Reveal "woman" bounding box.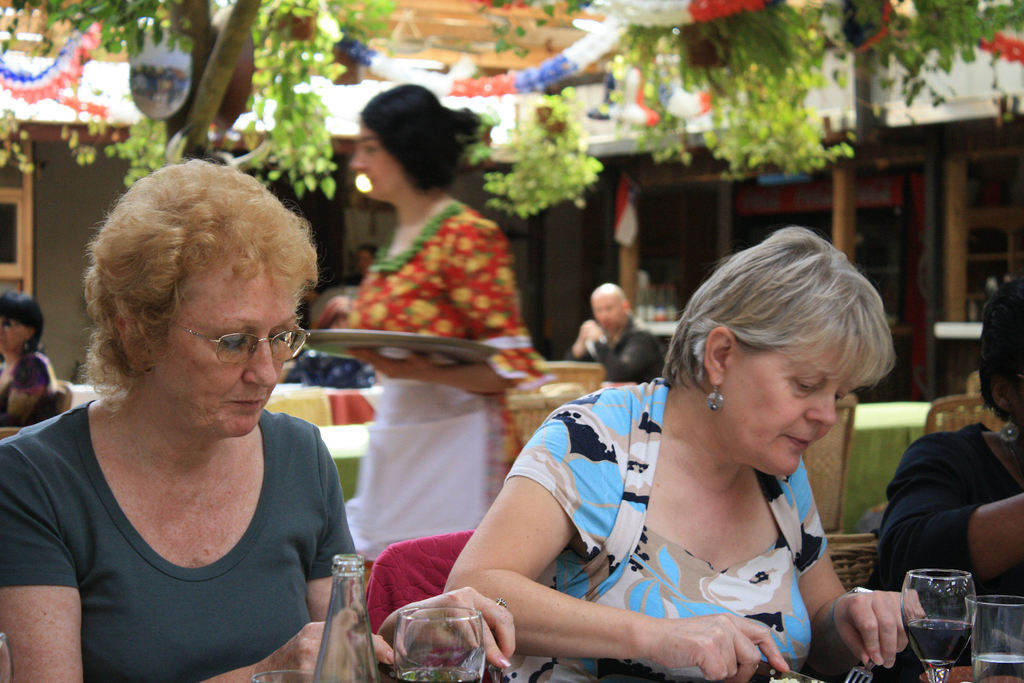
Revealed: box(865, 277, 1023, 664).
